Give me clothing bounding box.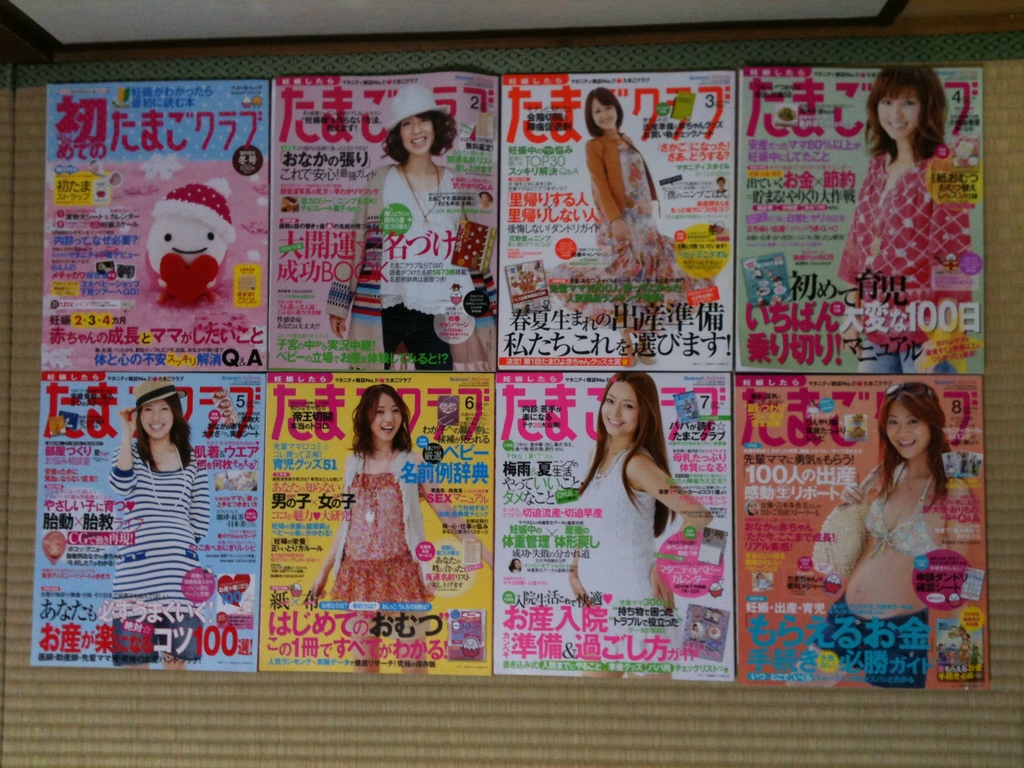
x1=847, y1=456, x2=972, y2=574.
